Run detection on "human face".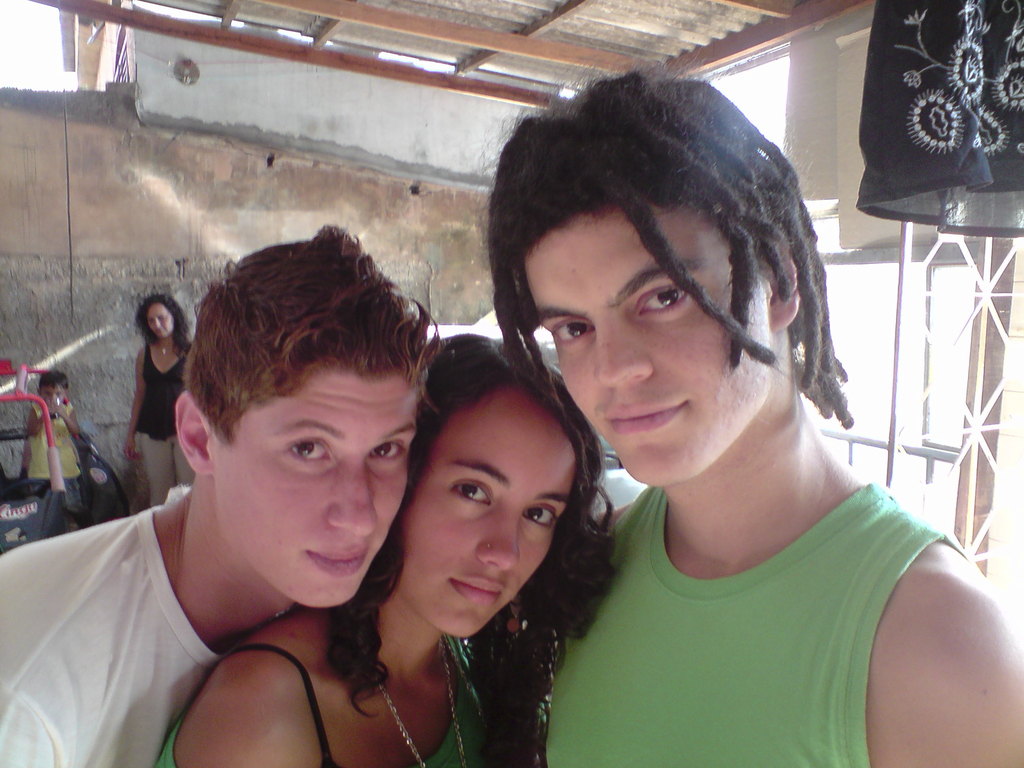
Result: {"left": 400, "top": 381, "right": 575, "bottom": 637}.
